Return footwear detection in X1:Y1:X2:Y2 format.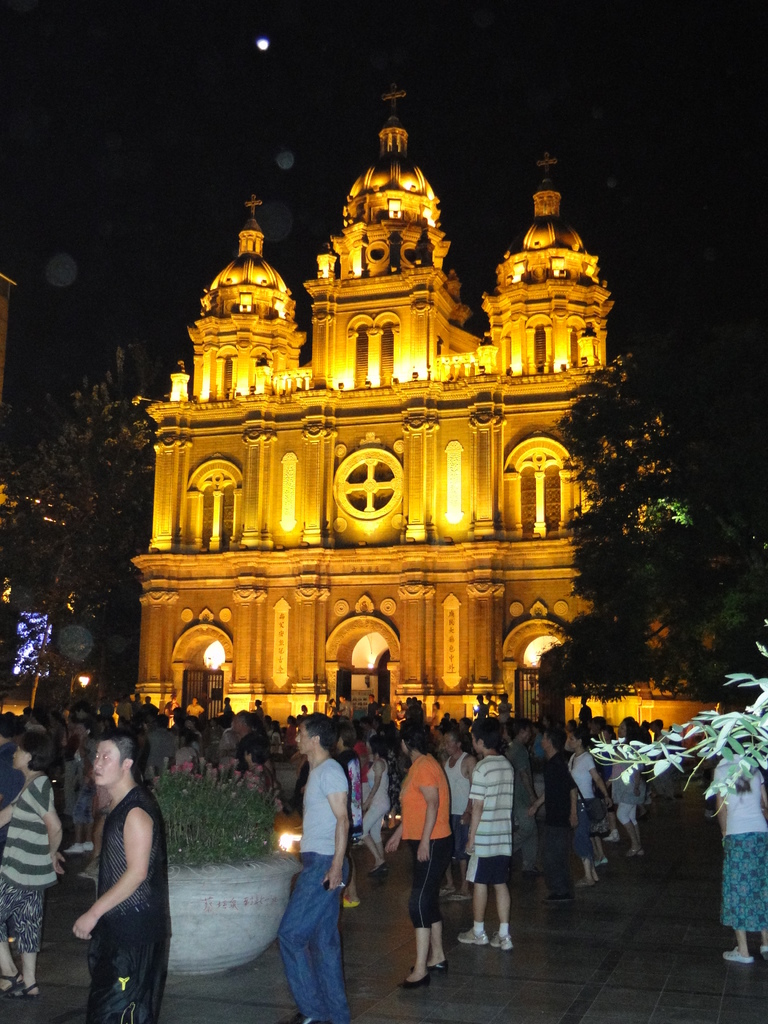
289:1014:307:1023.
